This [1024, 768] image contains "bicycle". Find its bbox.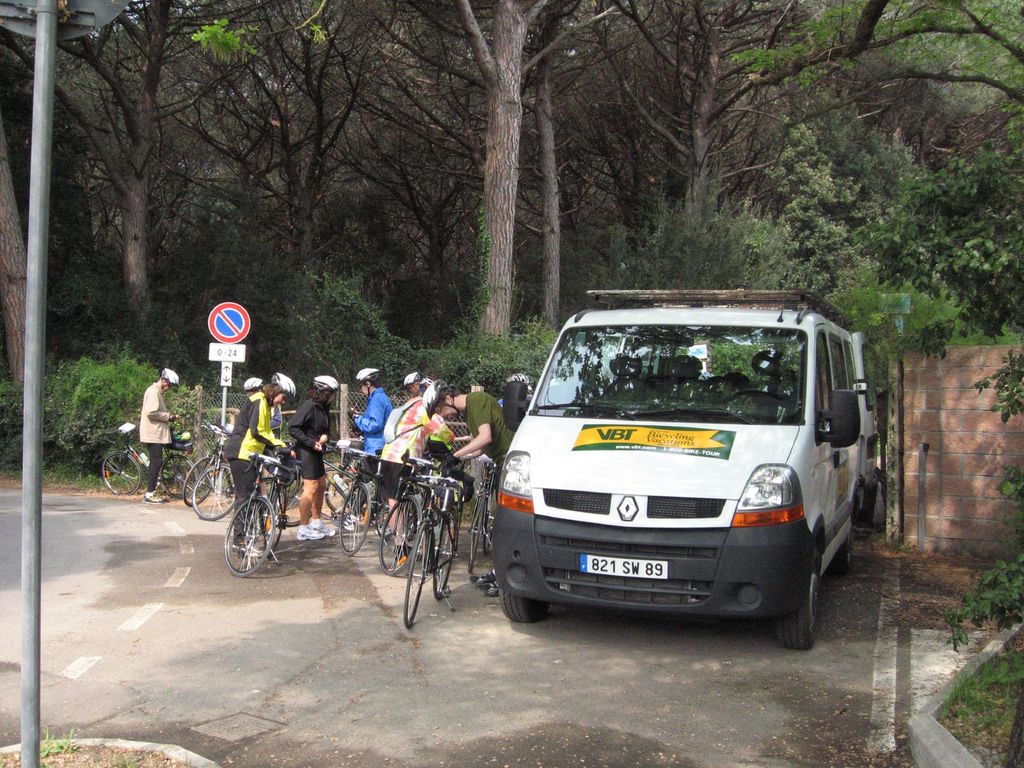
crop(224, 426, 300, 580).
